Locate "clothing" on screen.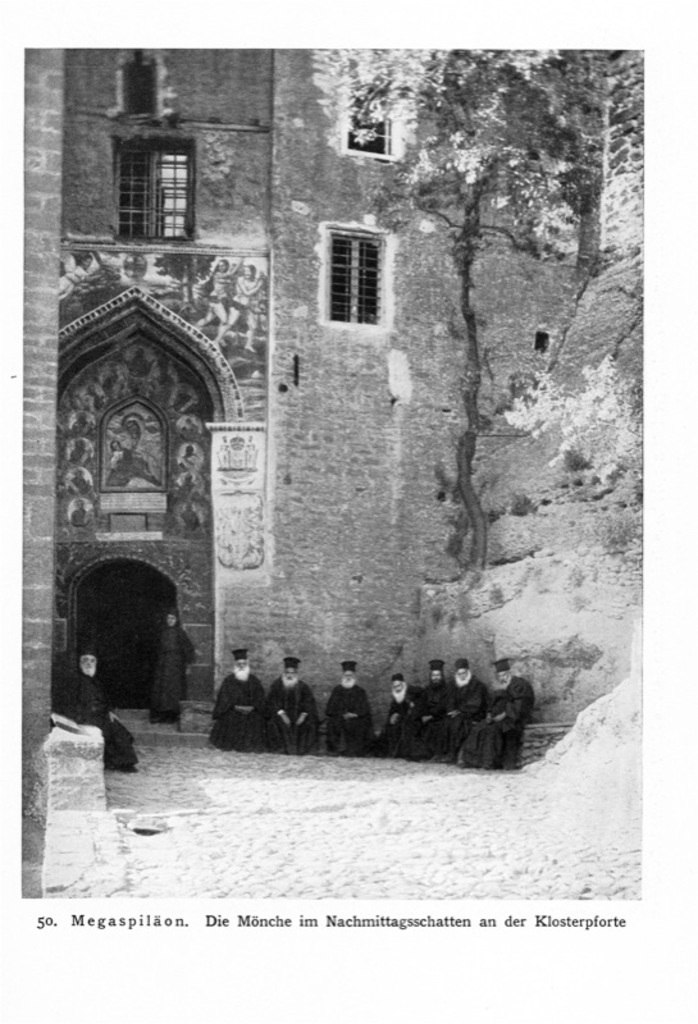
On screen at (412,684,450,762).
